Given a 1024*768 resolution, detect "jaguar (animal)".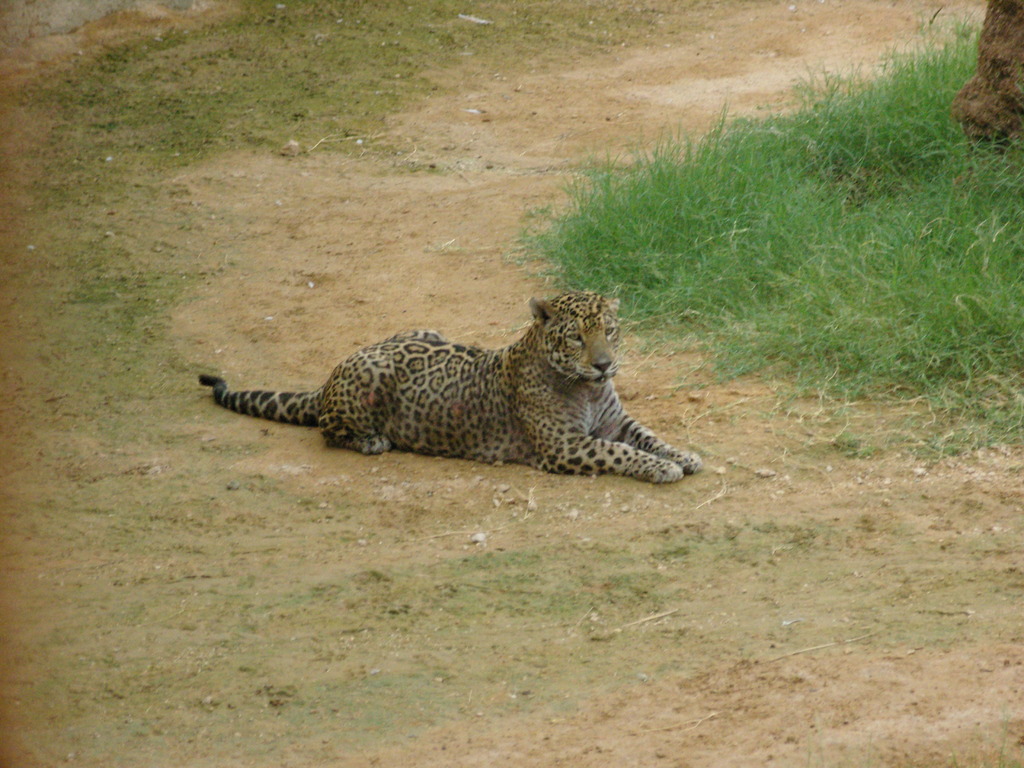
<box>196,291,703,488</box>.
